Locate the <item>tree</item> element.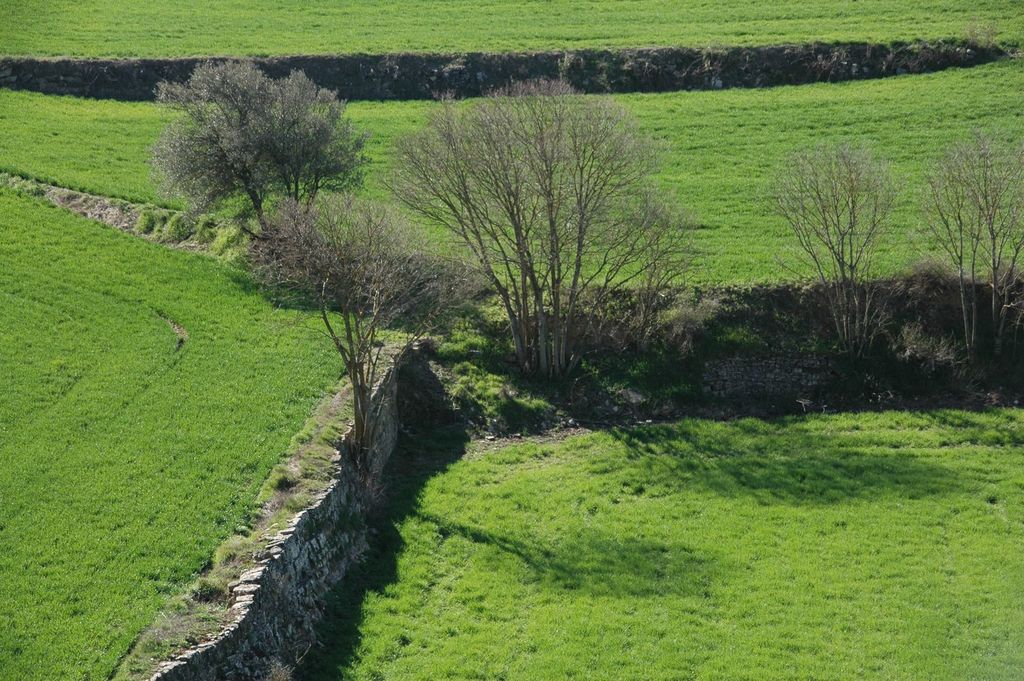
Element bbox: l=233, t=191, r=497, b=477.
